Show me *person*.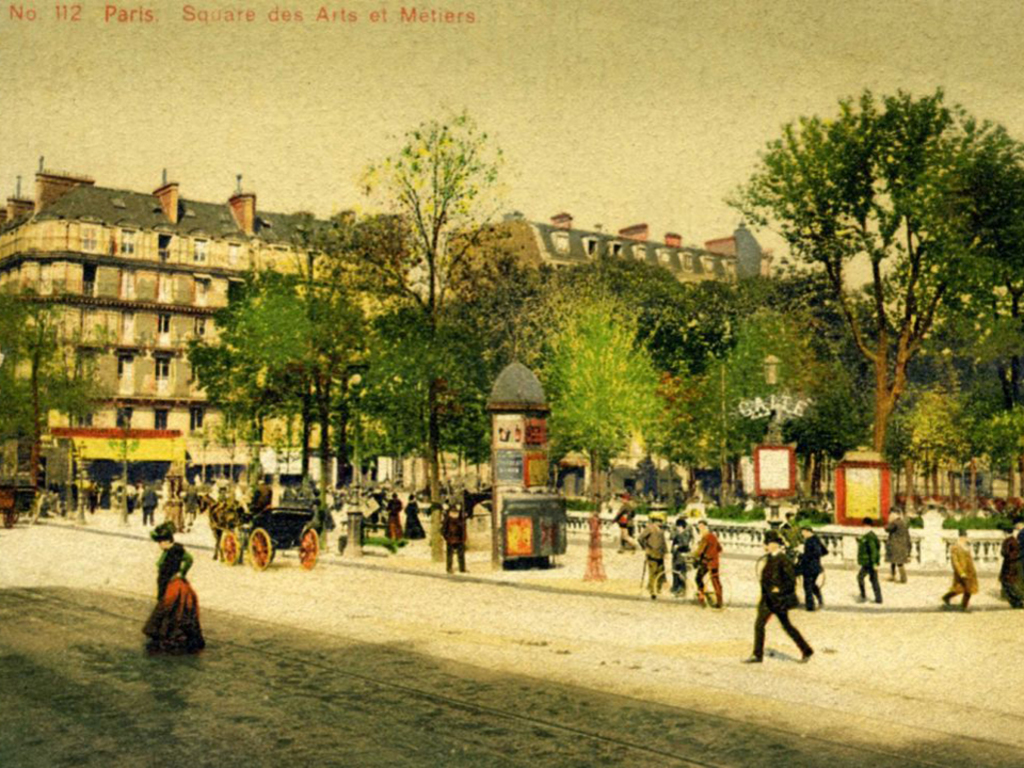
*person* is here: x1=672 y1=514 x2=692 y2=592.
